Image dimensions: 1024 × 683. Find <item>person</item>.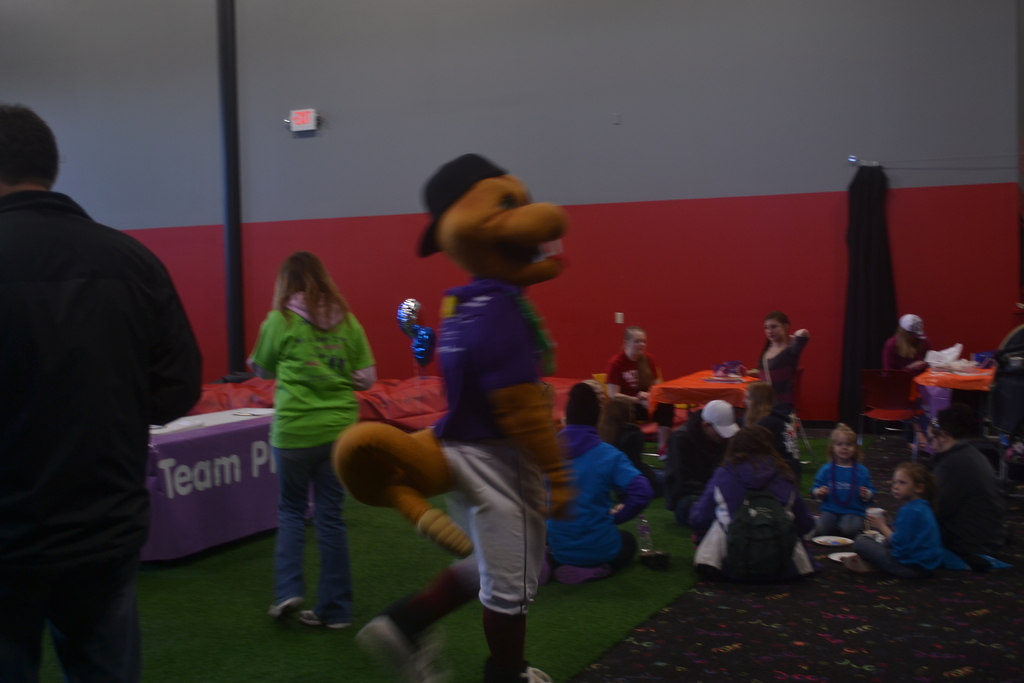
[x1=881, y1=308, x2=939, y2=444].
